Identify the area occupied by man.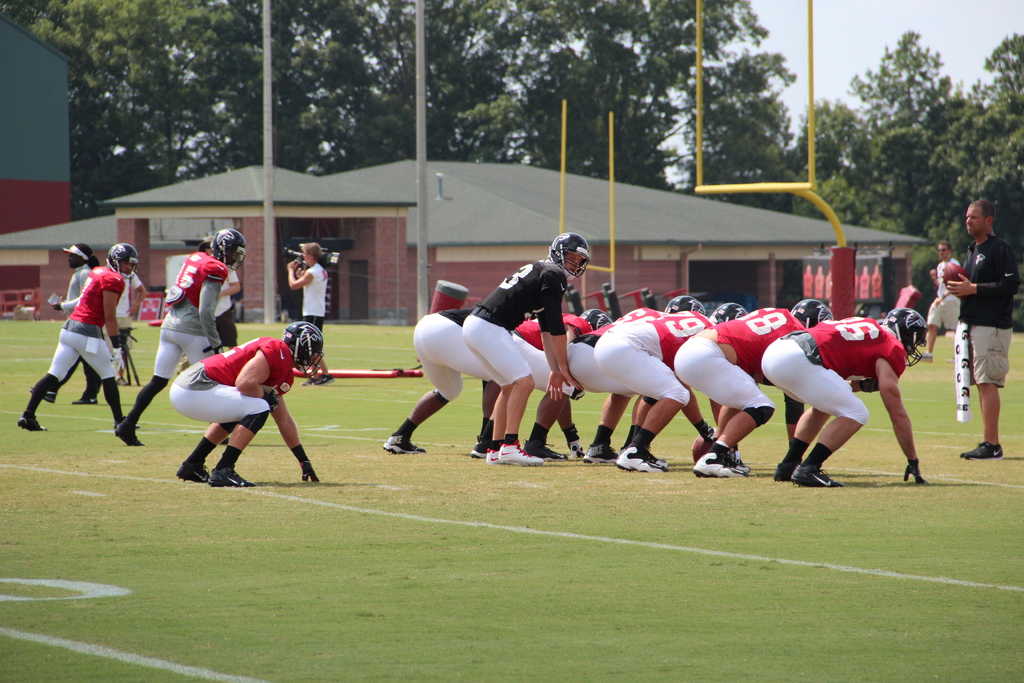
Area: crop(201, 234, 244, 370).
